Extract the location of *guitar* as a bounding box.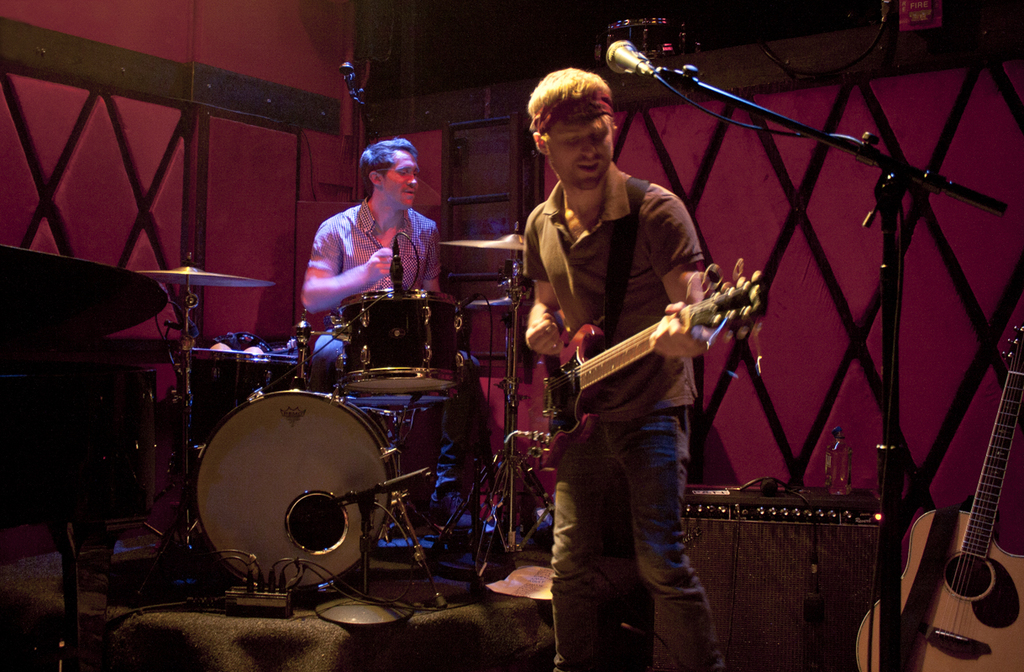
rect(524, 276, 771, 471).
